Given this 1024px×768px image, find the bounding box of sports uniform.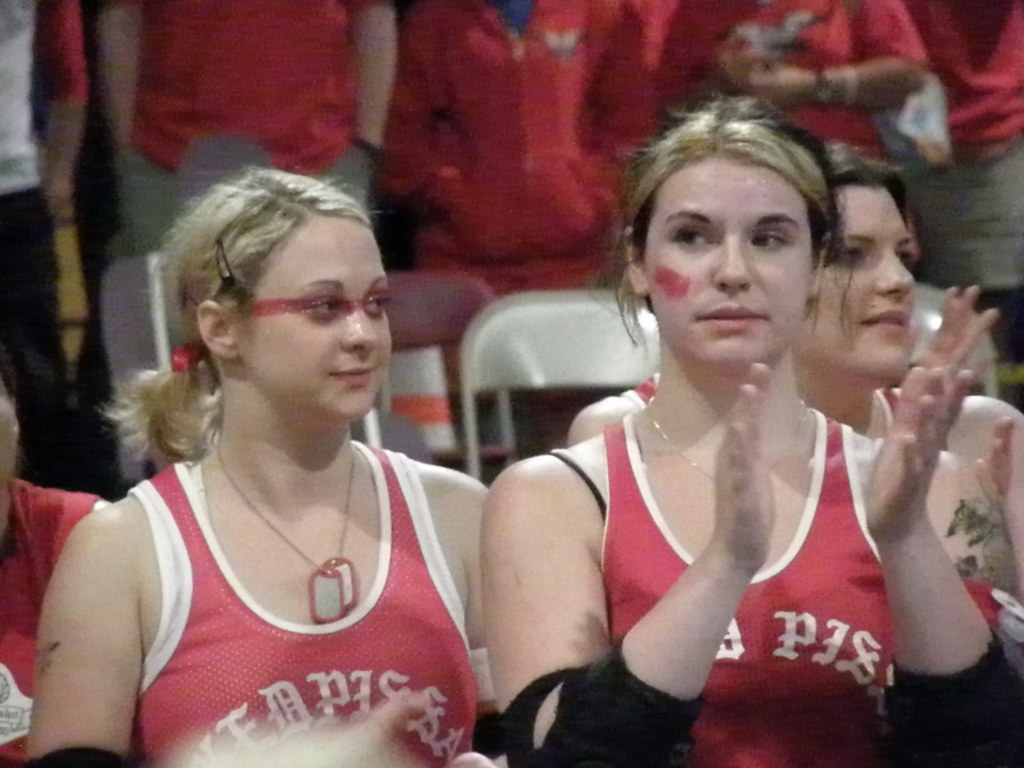
141, 440, 481, 767.
